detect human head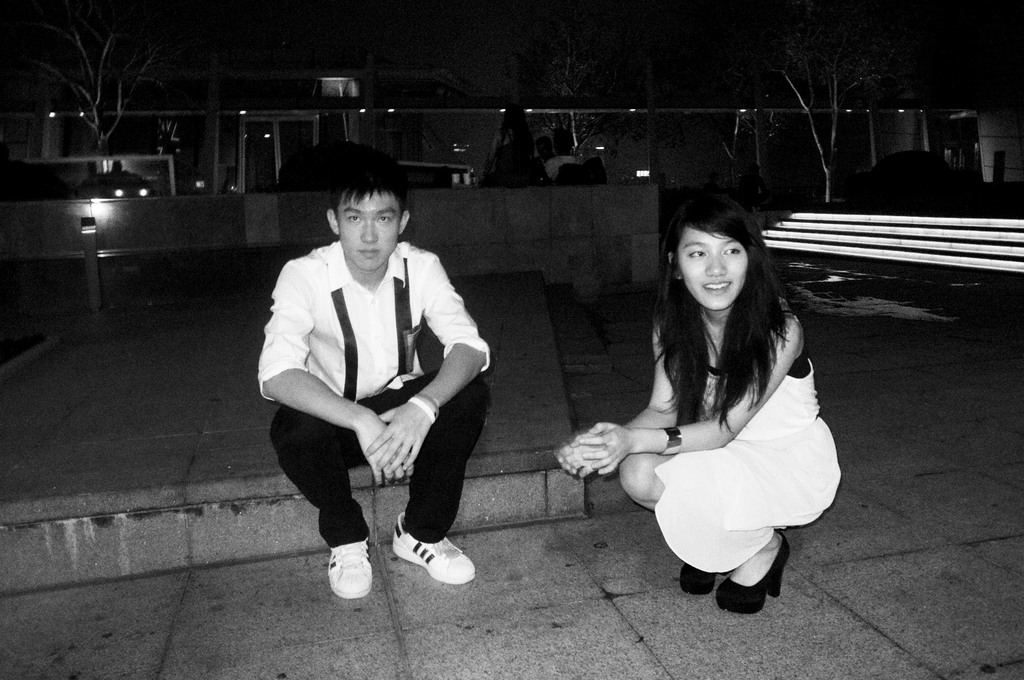
(x1=326, y1=161, x2=416, y2=271)
